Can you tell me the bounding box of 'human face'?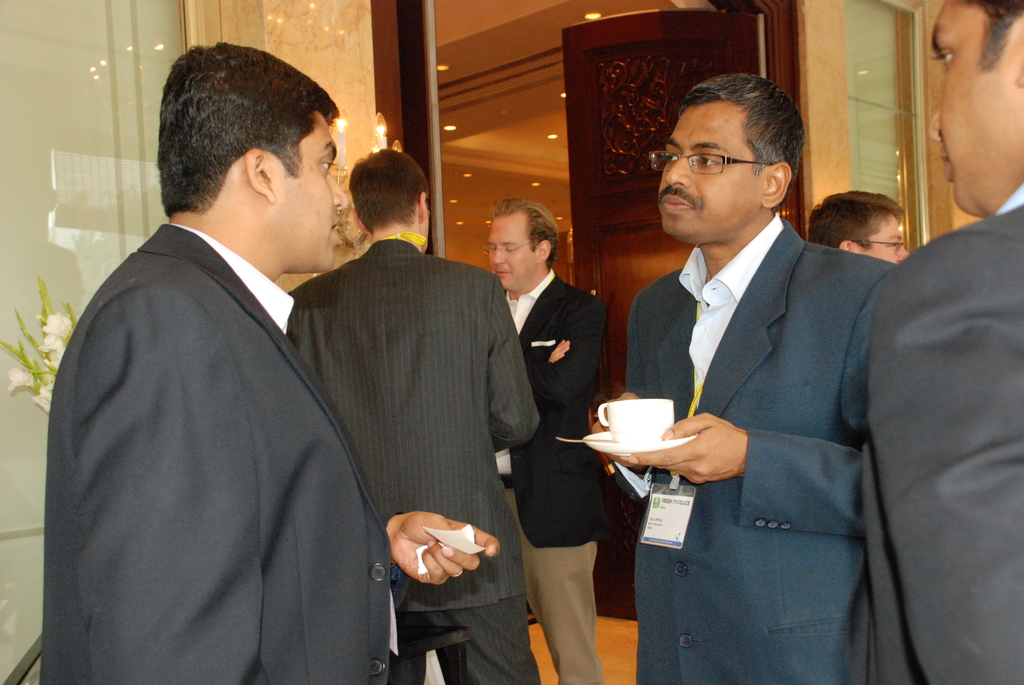
detection(273, 114, 351, 274).
